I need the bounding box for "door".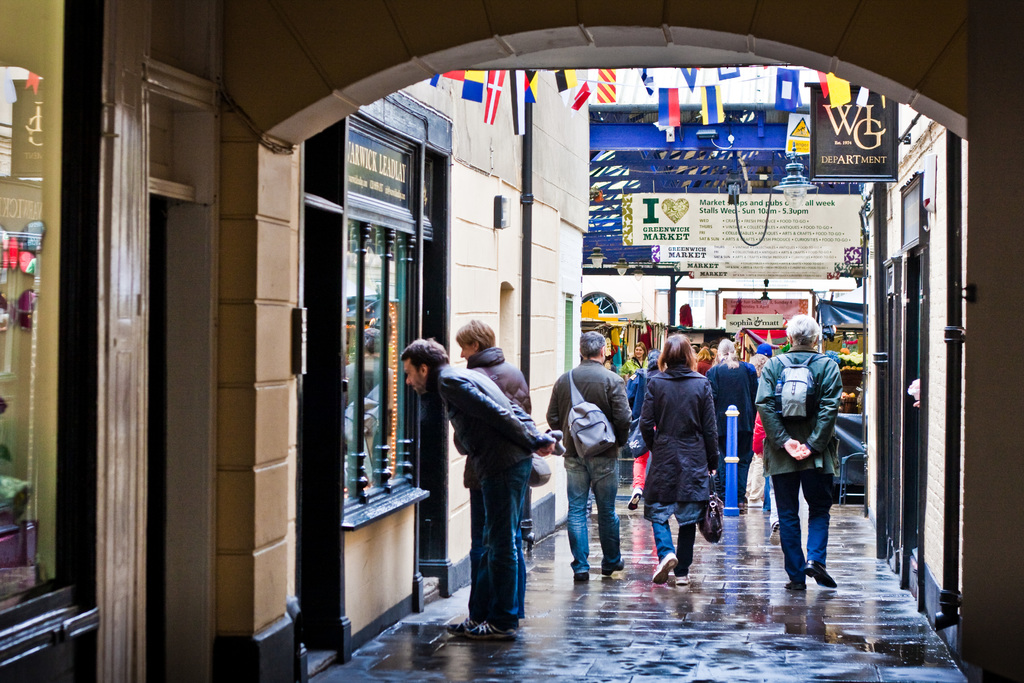
Here it is: x1=150, y1=63, x2=228, y2=682.
